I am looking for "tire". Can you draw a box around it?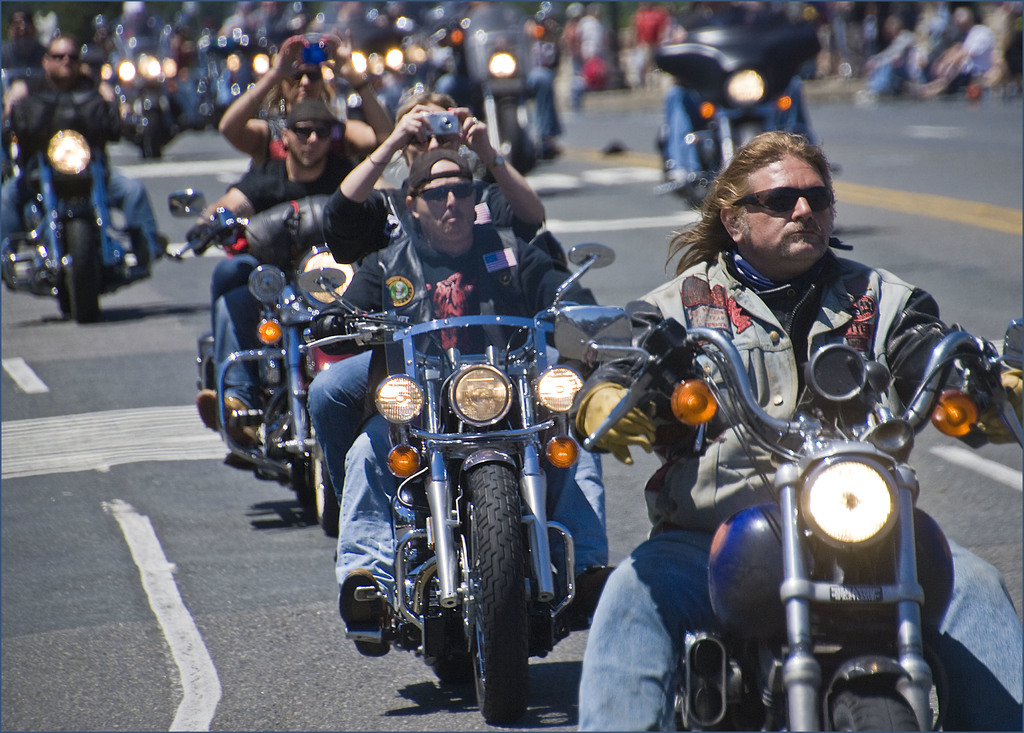
Sure, the bounding box is {"left": 65, "top": 221, "right": 99, "bottom": 322}.
